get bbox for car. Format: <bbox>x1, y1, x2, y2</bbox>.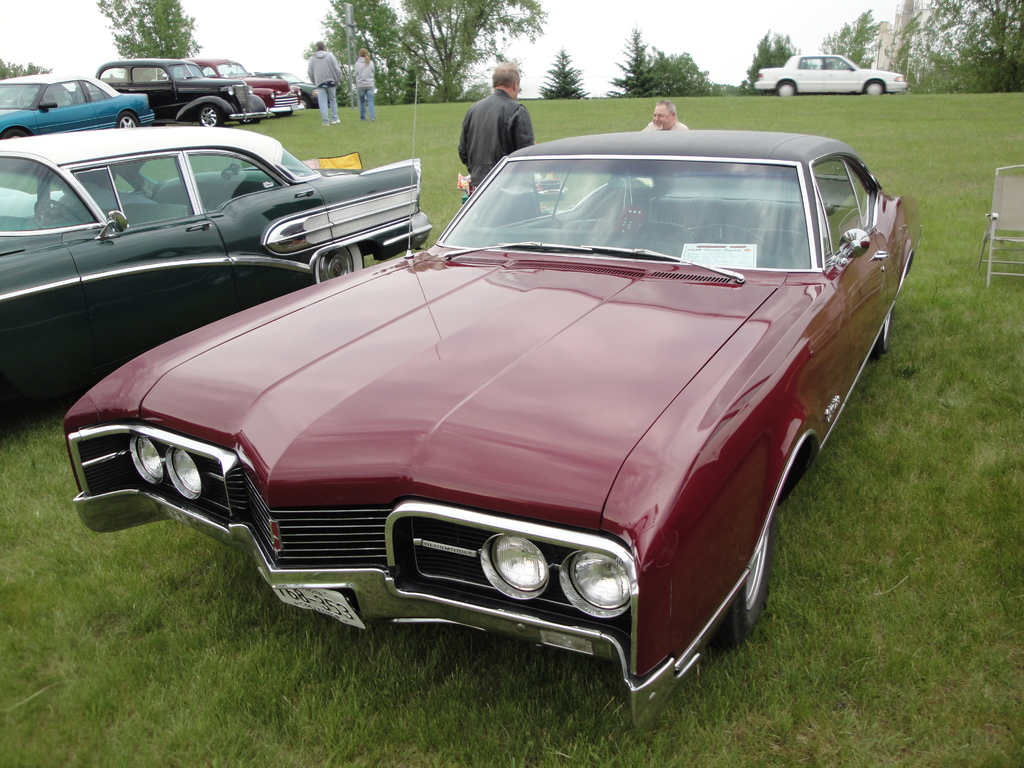
<bbox>0, 72, 155, 141</bbox>.
